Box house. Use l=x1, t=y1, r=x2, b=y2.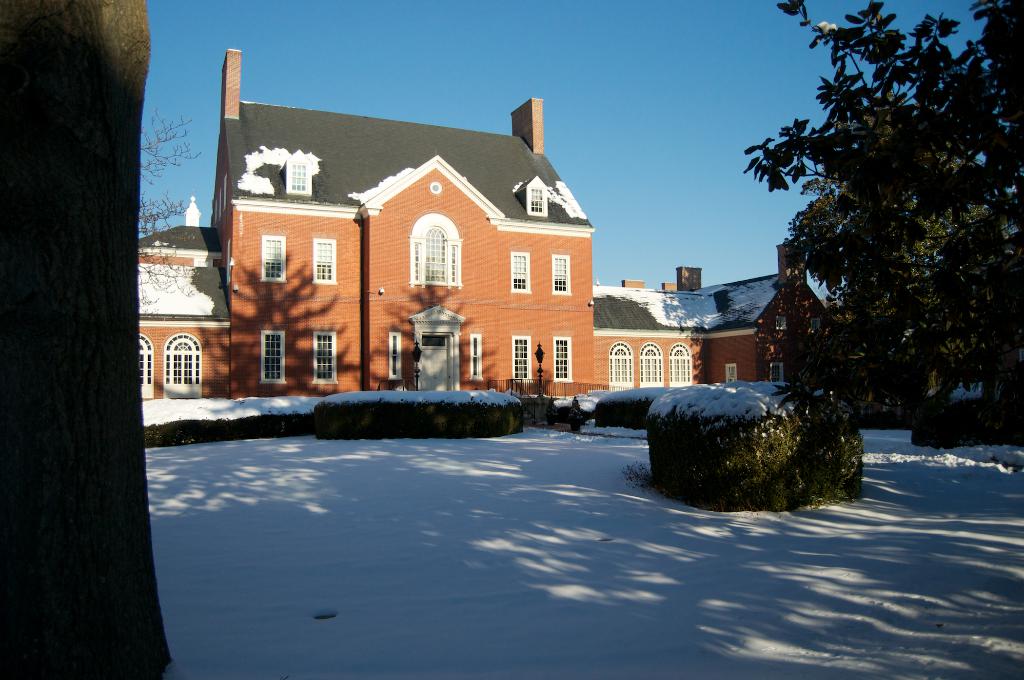
l=124, t=51, r=605, b=413.
